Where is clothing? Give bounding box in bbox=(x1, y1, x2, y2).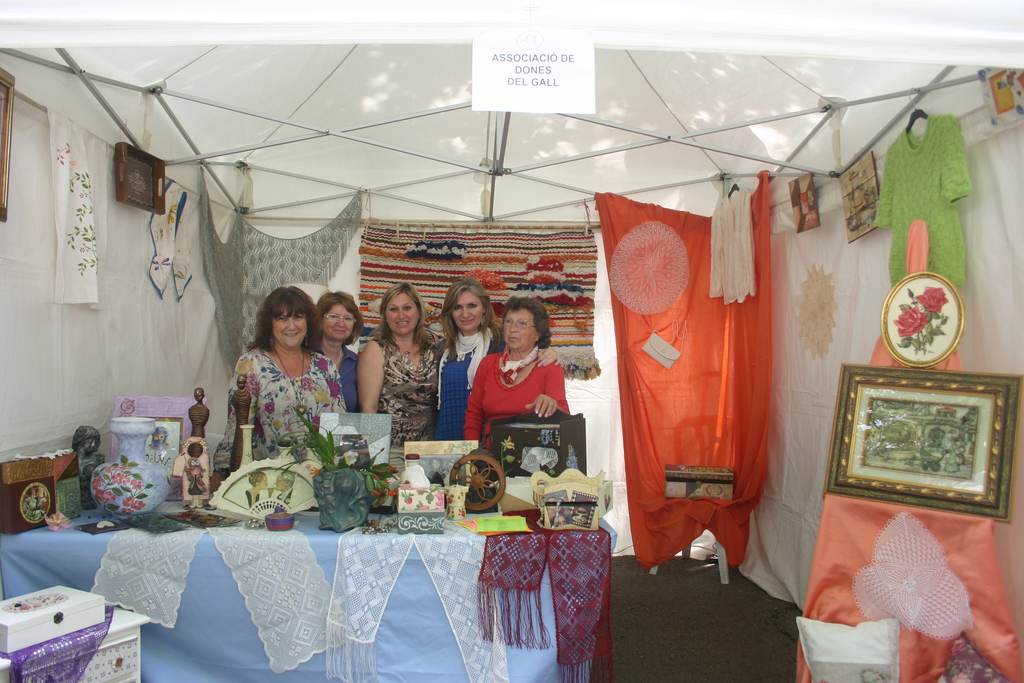
bbox=(435, 324, 500, 440).
